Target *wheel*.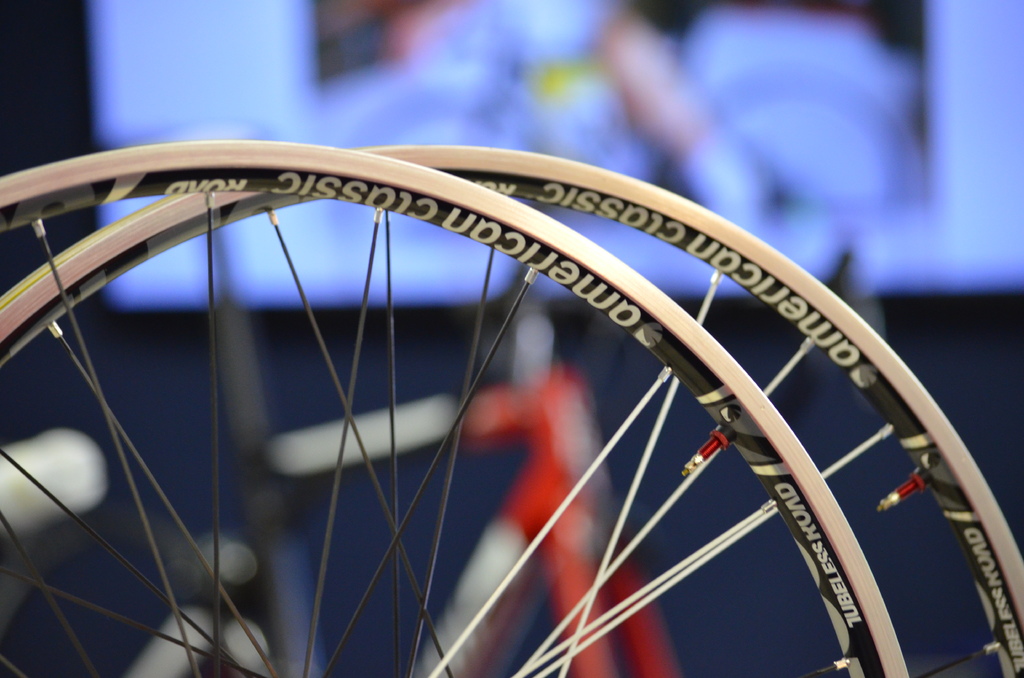
Target region: 0:143:908:677.
